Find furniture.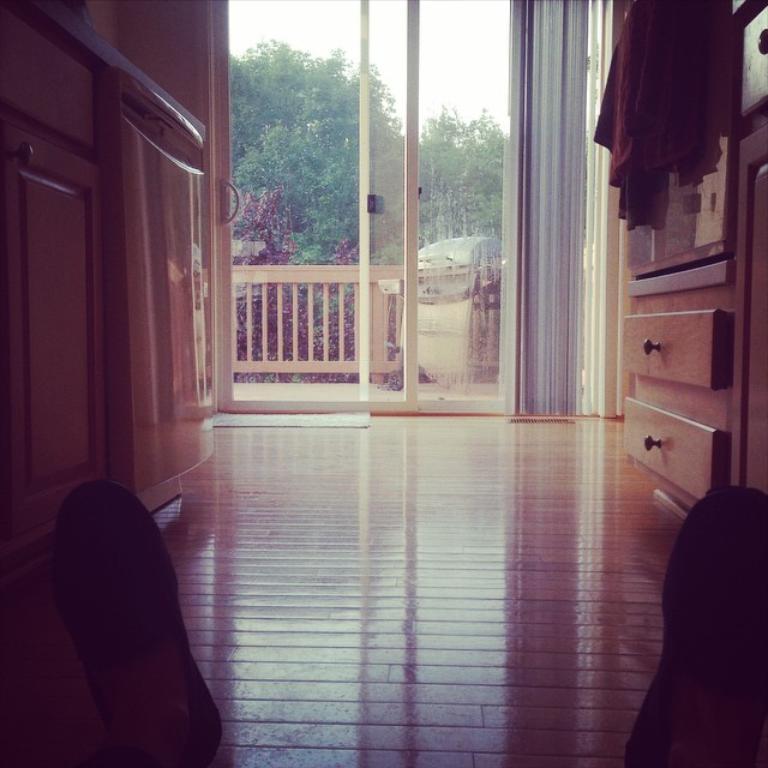
0, 5, 218, 558.
